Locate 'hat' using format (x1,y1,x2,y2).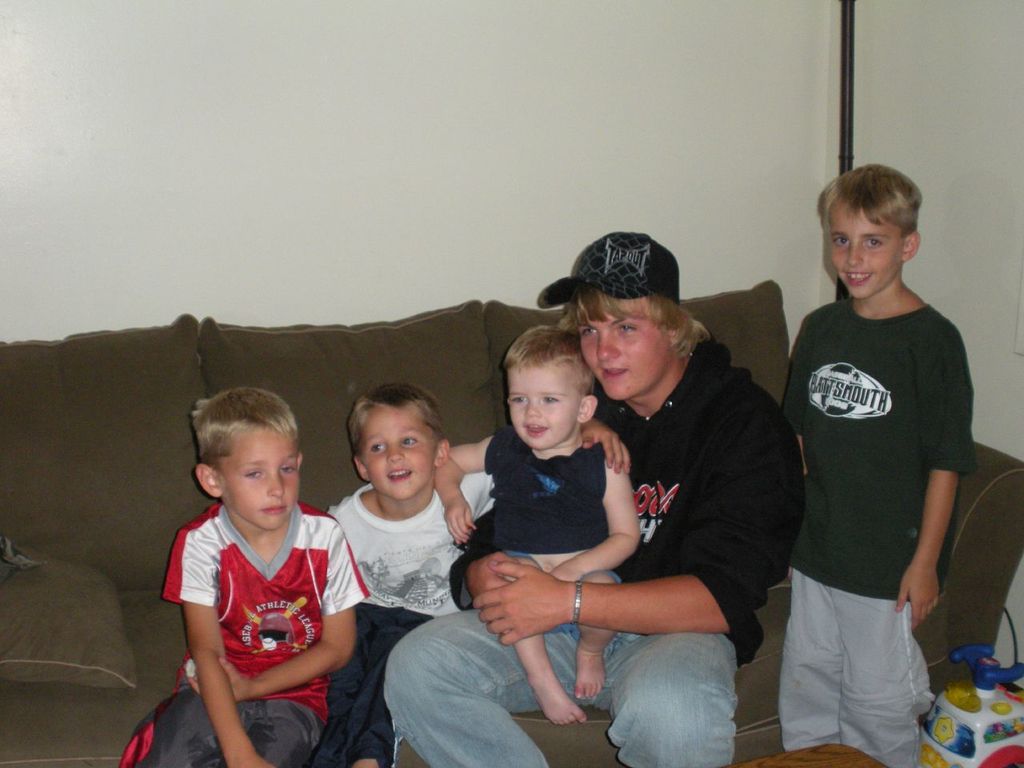
(542,230,681,308).
